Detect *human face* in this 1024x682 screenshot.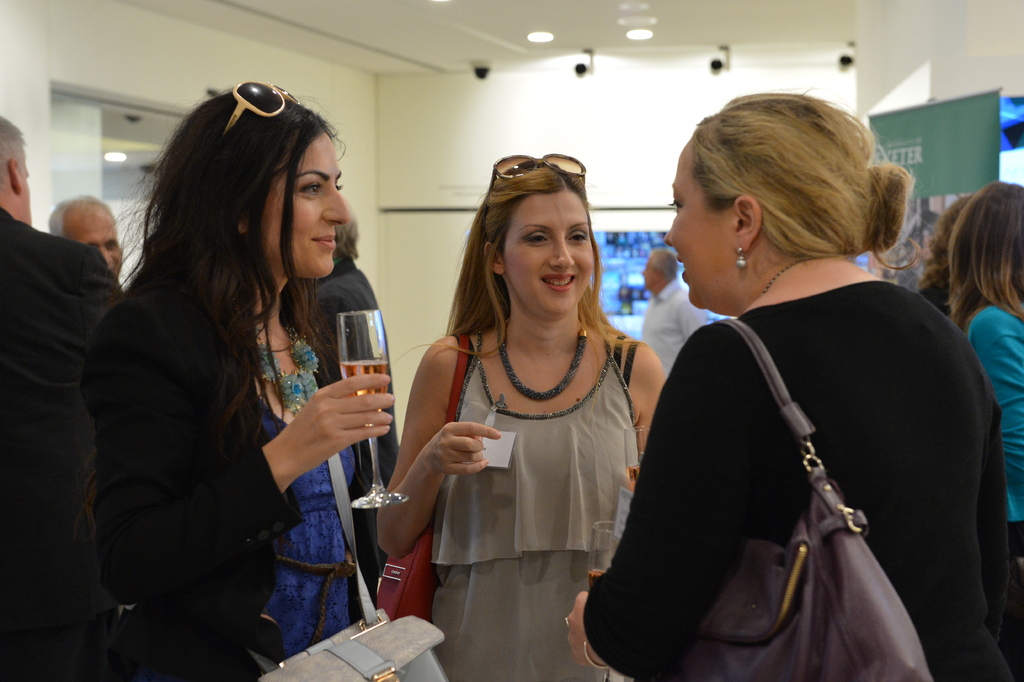
Detection: bbox=(15, 153, 29, 218).
